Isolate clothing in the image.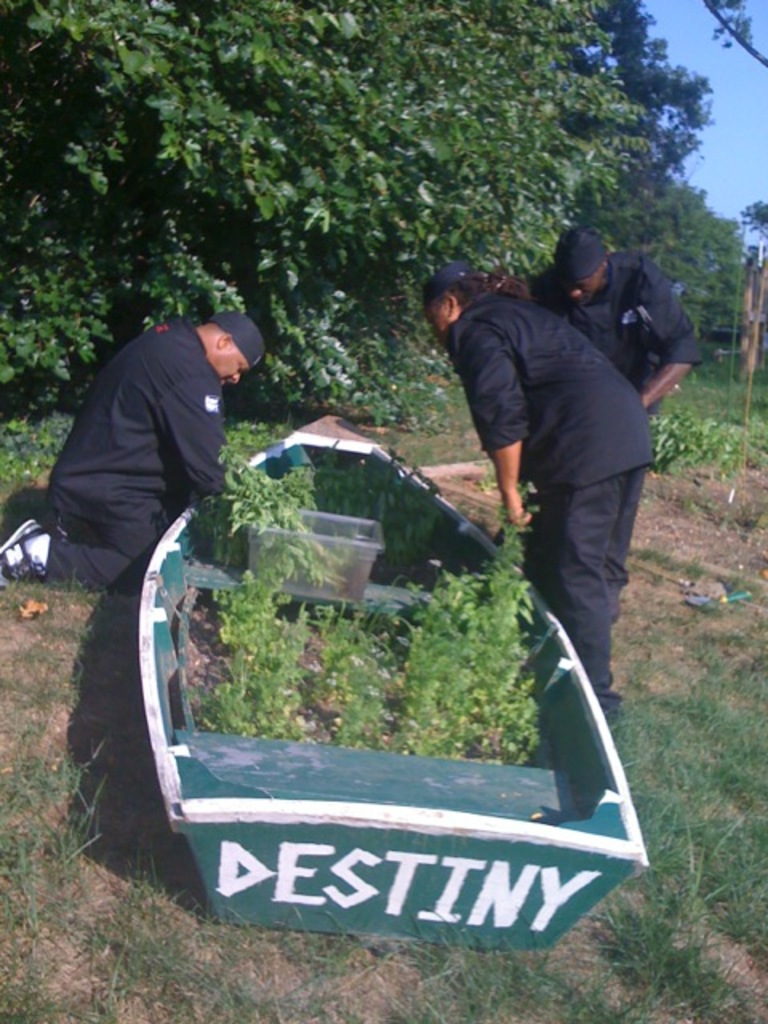
Isolated region: <bbox>542, 466, 654, 714</bbox>.
